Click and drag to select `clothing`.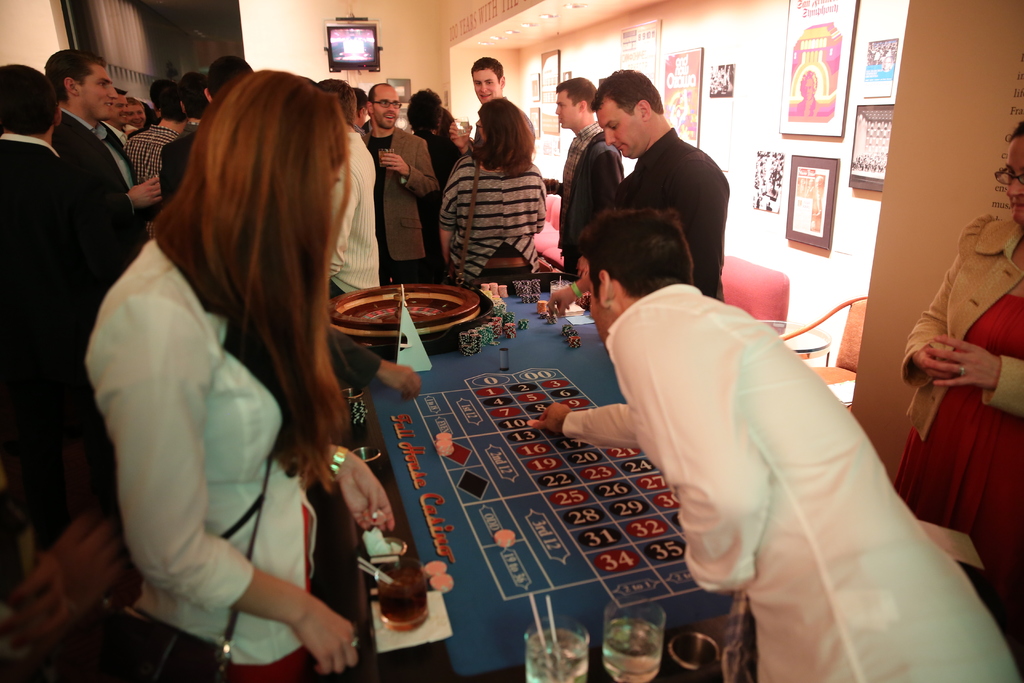
Selection: 354:118:371:138.
